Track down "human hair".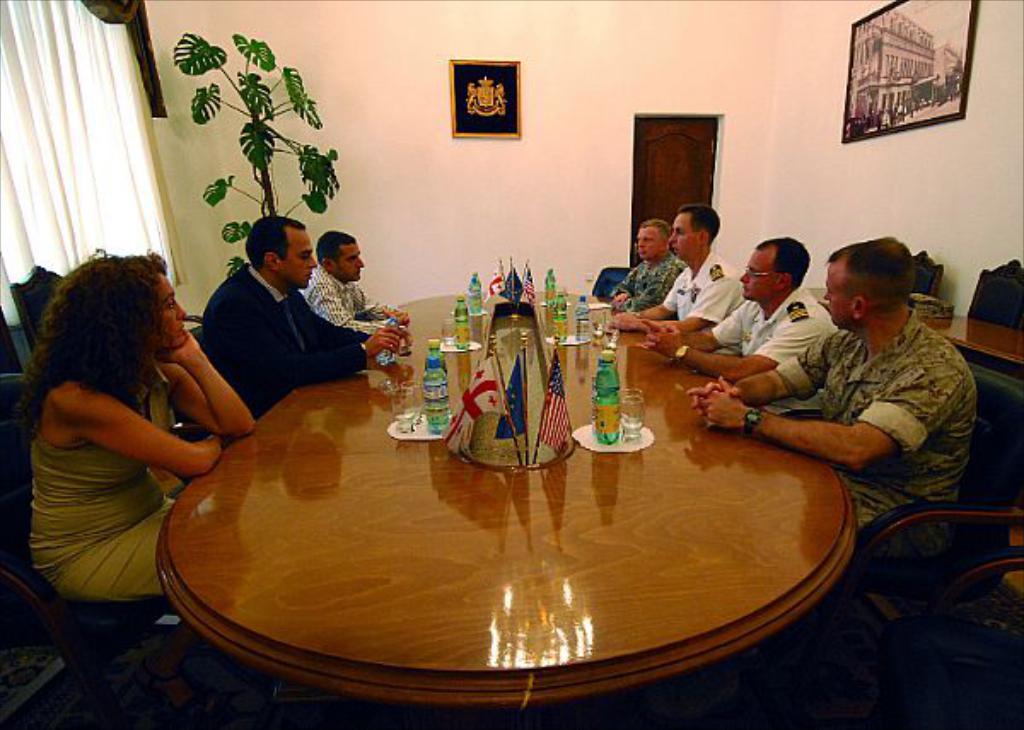
Tracked to [left=317, top=229, right=358, bottom=263].
